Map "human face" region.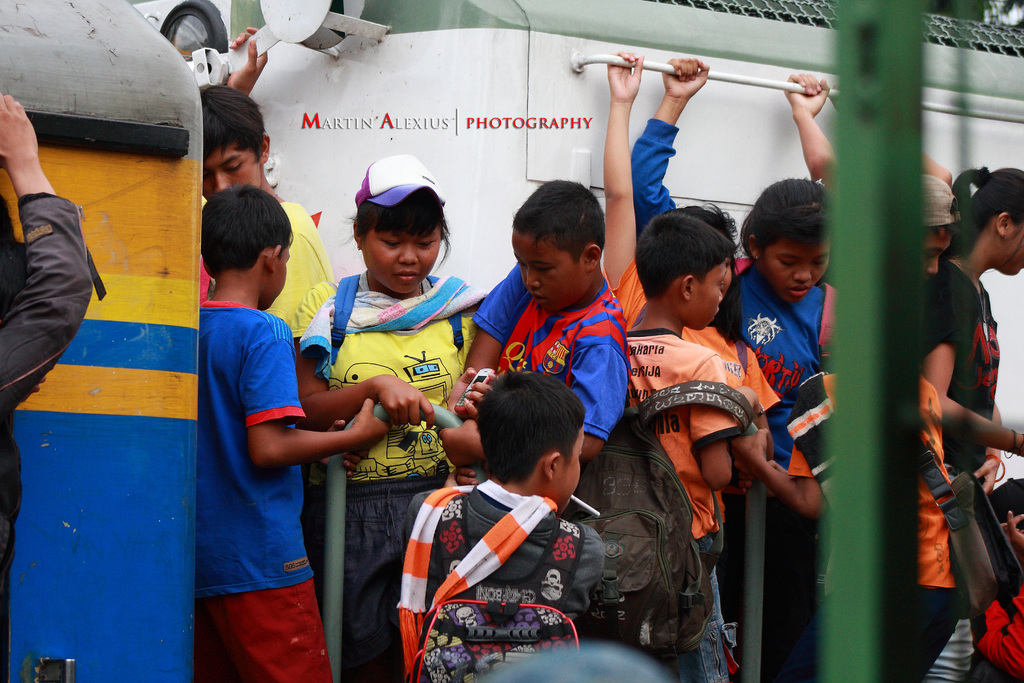
Mapped to locate(359, 213, 445, 296).
